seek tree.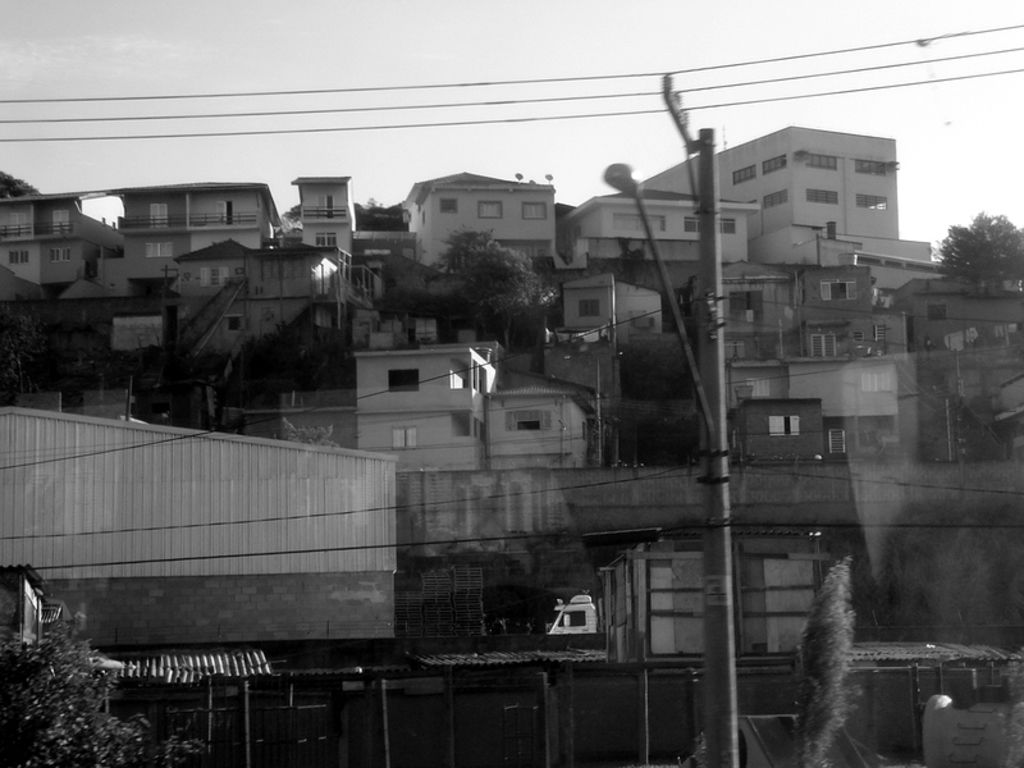
<bbox>933, 210, 1023, 280</bbox>.
